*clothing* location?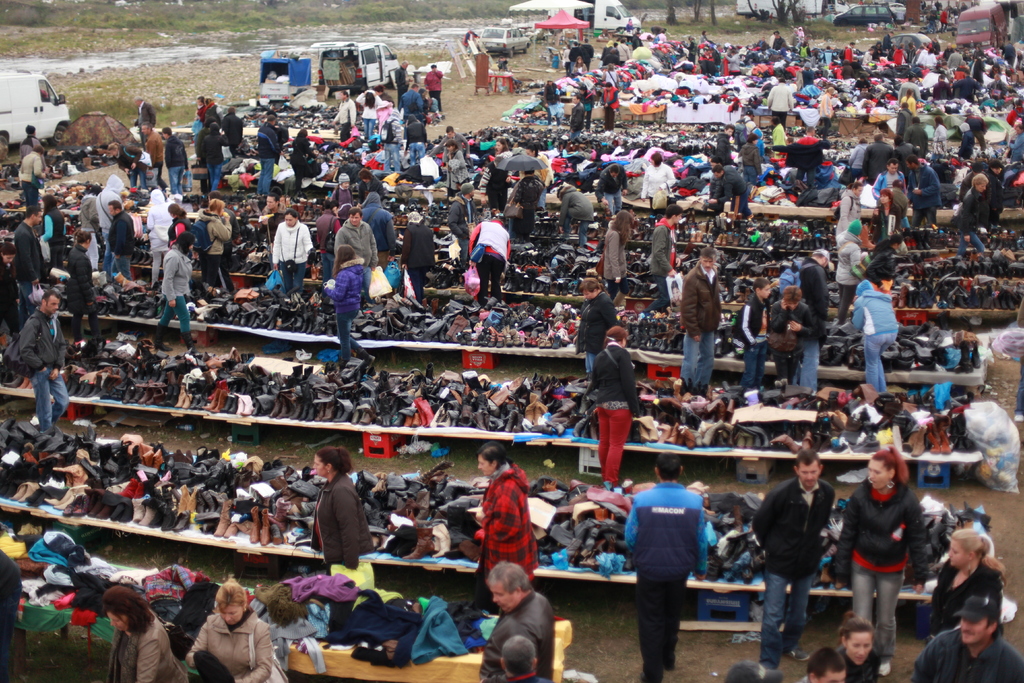
crop(114, 215, 132, 281)
